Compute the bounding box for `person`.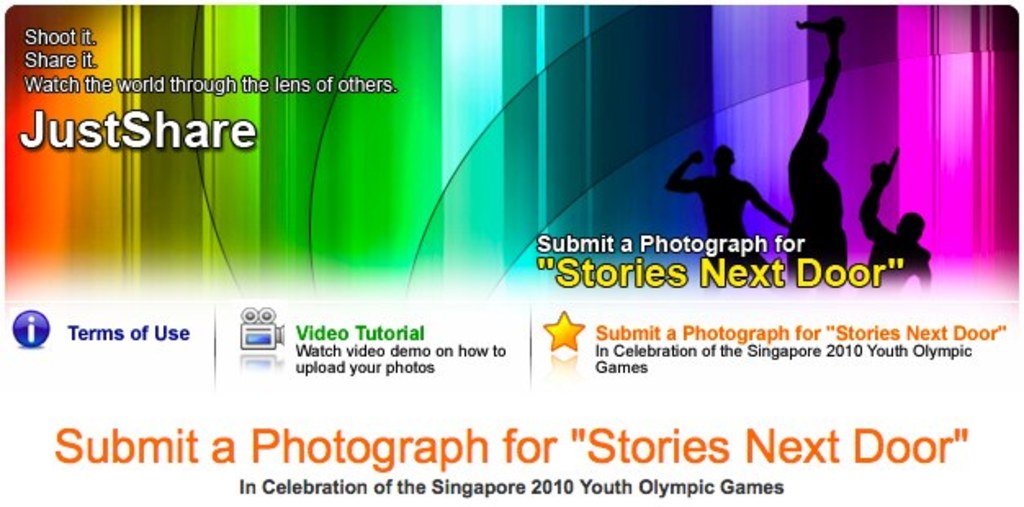
locate(784, 18, 877, 268).
